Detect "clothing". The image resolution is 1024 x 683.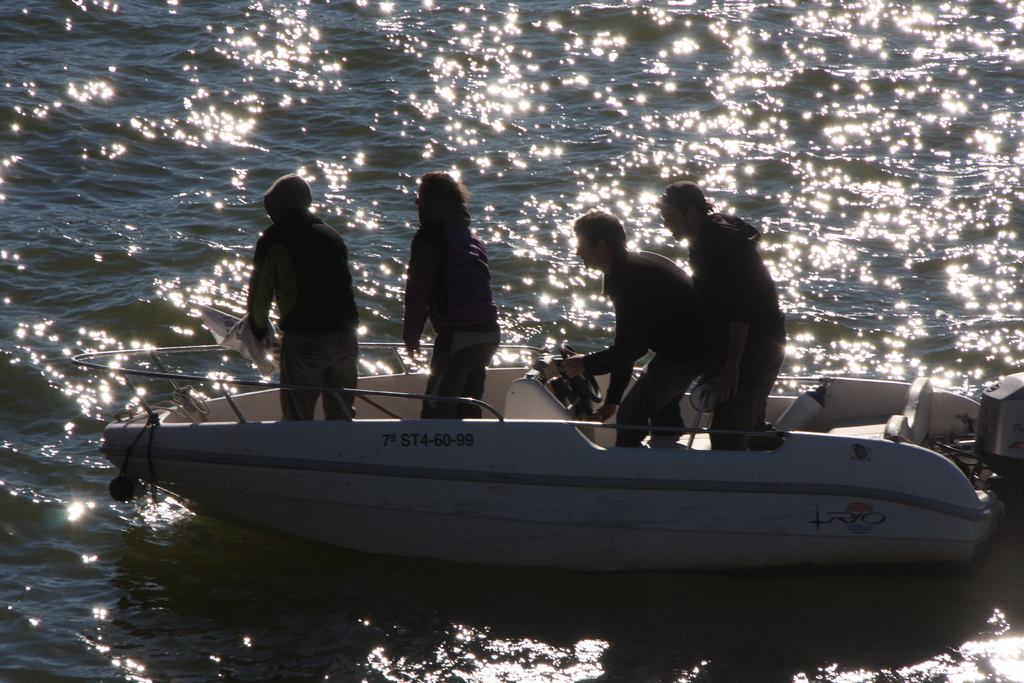
[400, 210, 504, 426].
